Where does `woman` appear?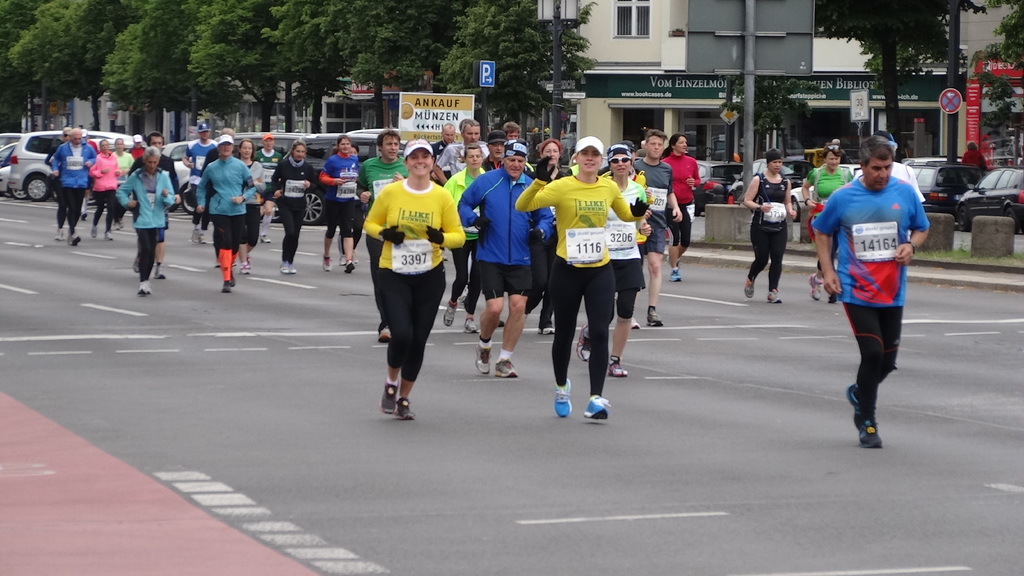
Appears at [357, 144, 452, 418].
